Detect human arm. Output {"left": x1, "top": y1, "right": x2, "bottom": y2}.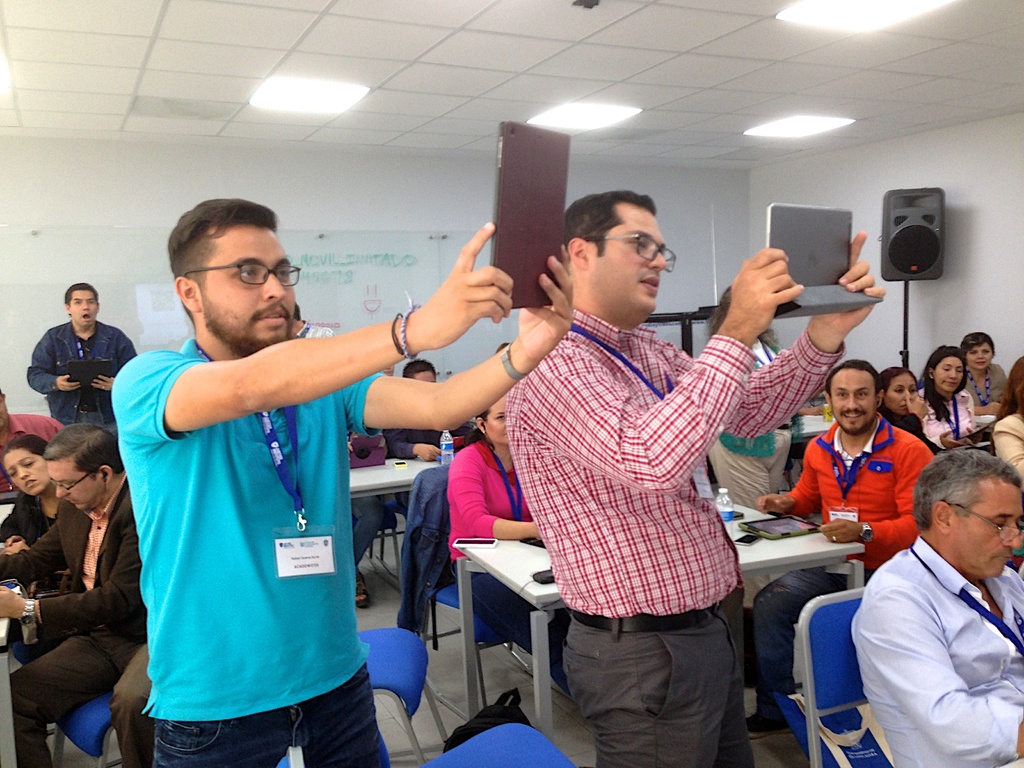
{"left": 520, "top": 246, "right": 806, "bottom": 495}.
